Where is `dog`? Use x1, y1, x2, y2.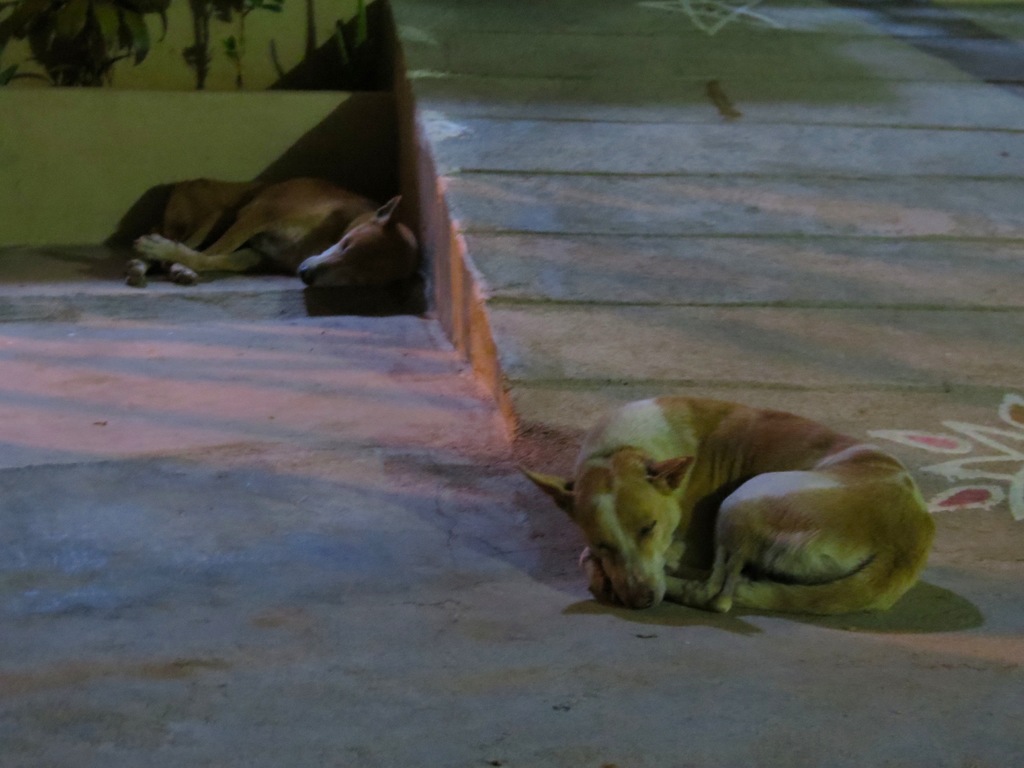
117, 177, 416, 289.
